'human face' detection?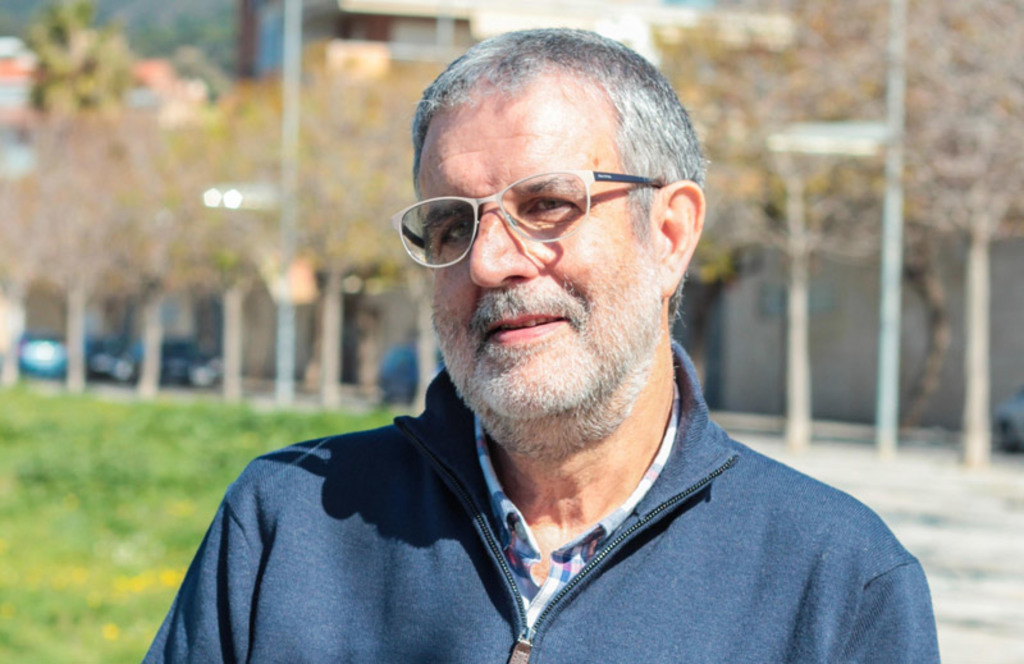
Rect(390, 49, 699, 420)
